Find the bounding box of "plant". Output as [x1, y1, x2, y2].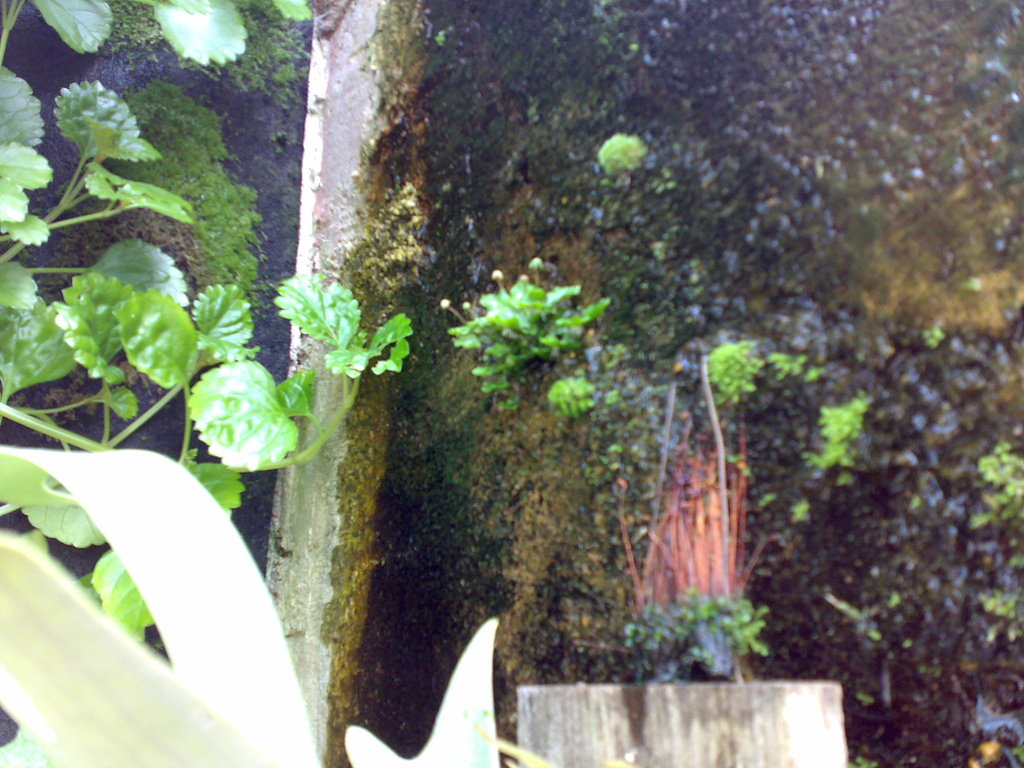
[444, 248, 618, 412].
